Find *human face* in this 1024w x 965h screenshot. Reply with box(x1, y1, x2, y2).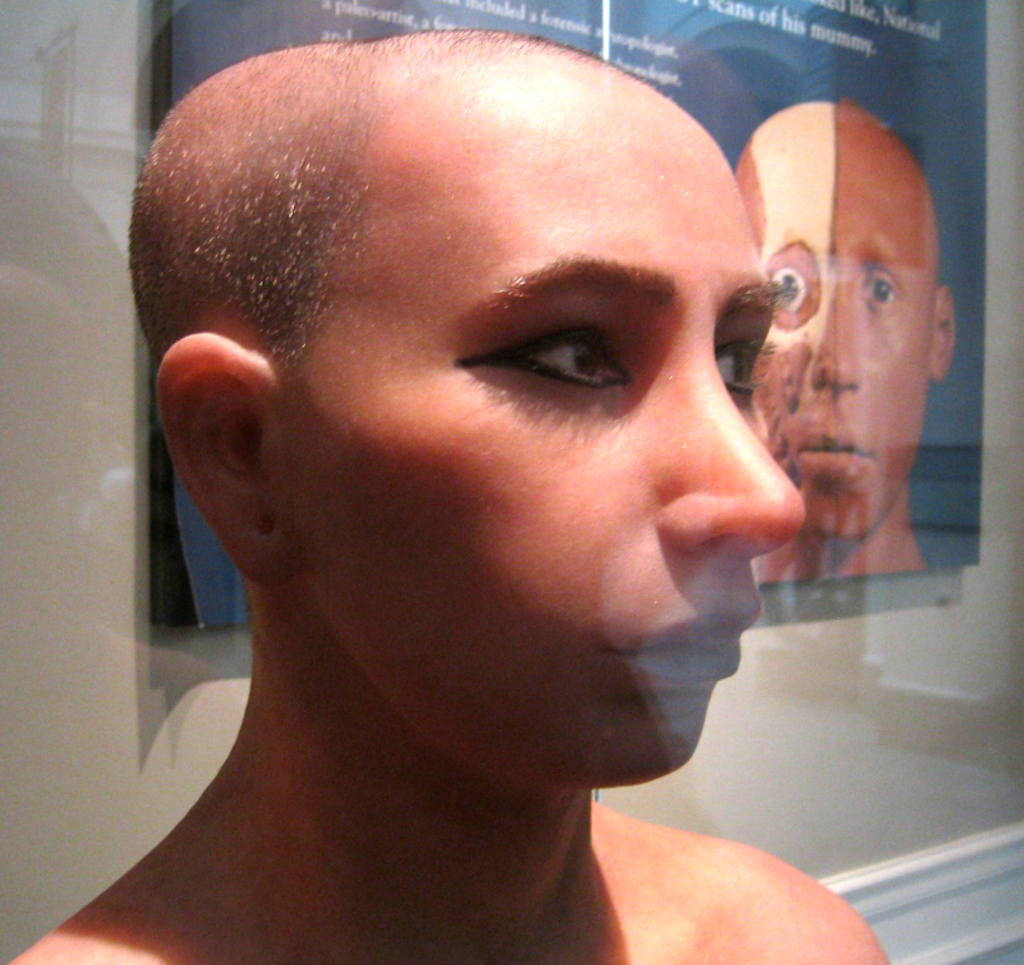
box(741, 127, 934, 537).
